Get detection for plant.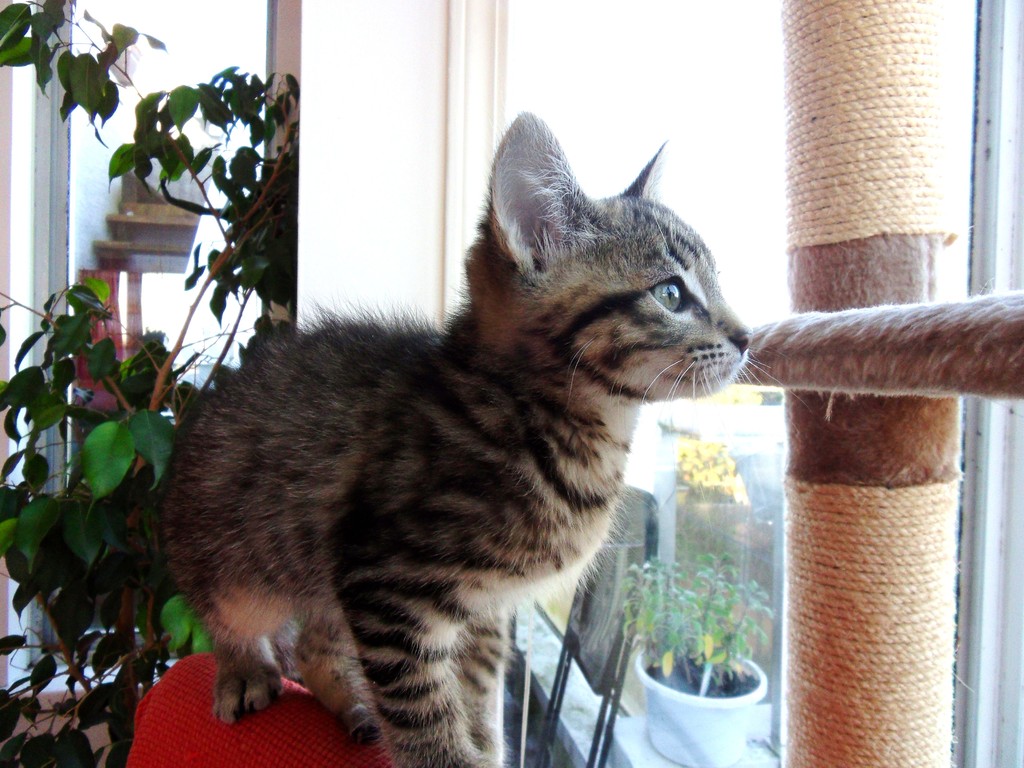
Detection: 644:513:785:726.
